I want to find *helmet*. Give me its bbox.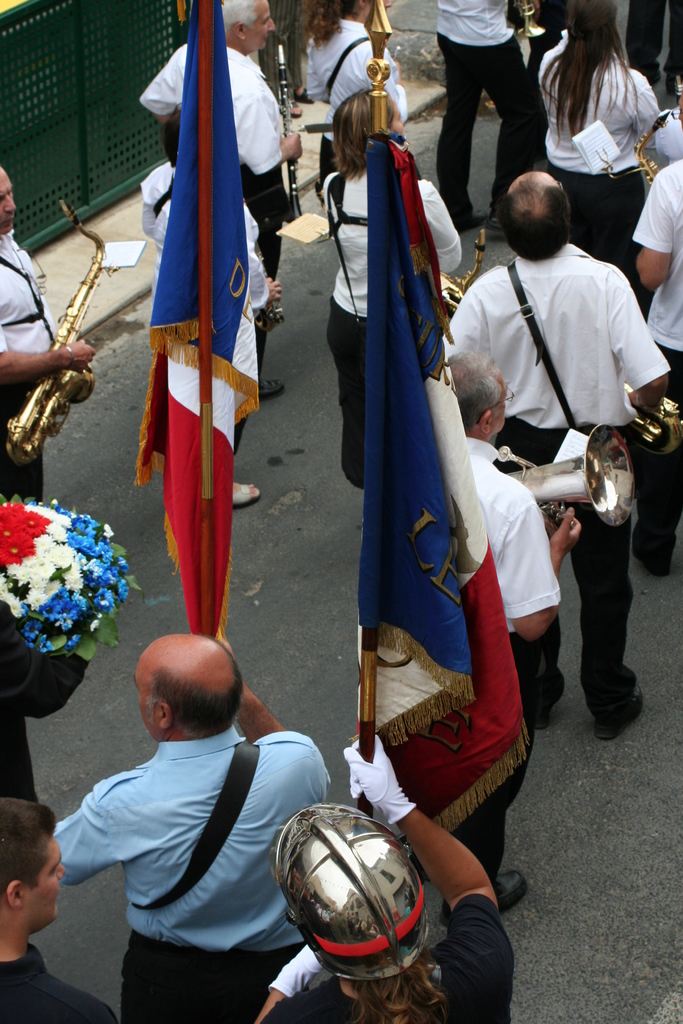
<region>270, 801, 443, 1023</region>.
